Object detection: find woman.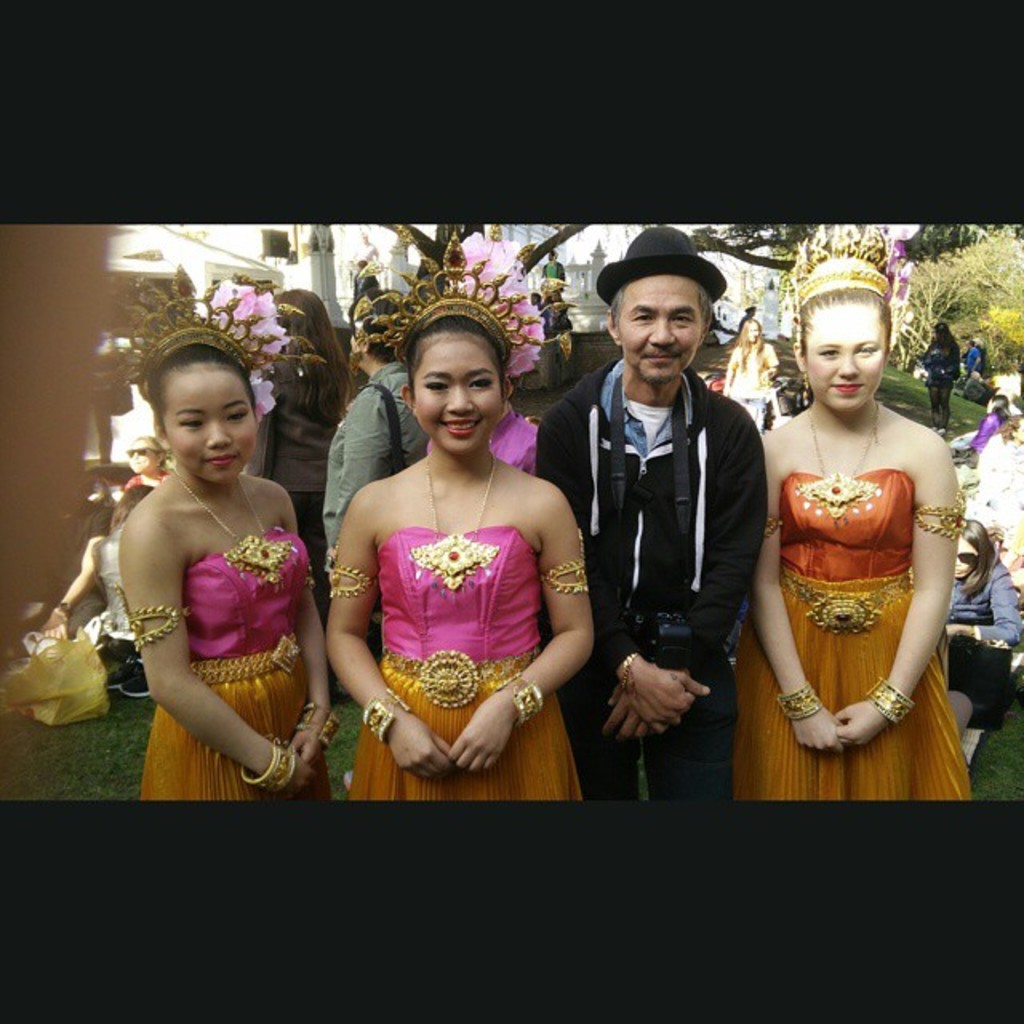
locate(944, 518, 1022, 734).
